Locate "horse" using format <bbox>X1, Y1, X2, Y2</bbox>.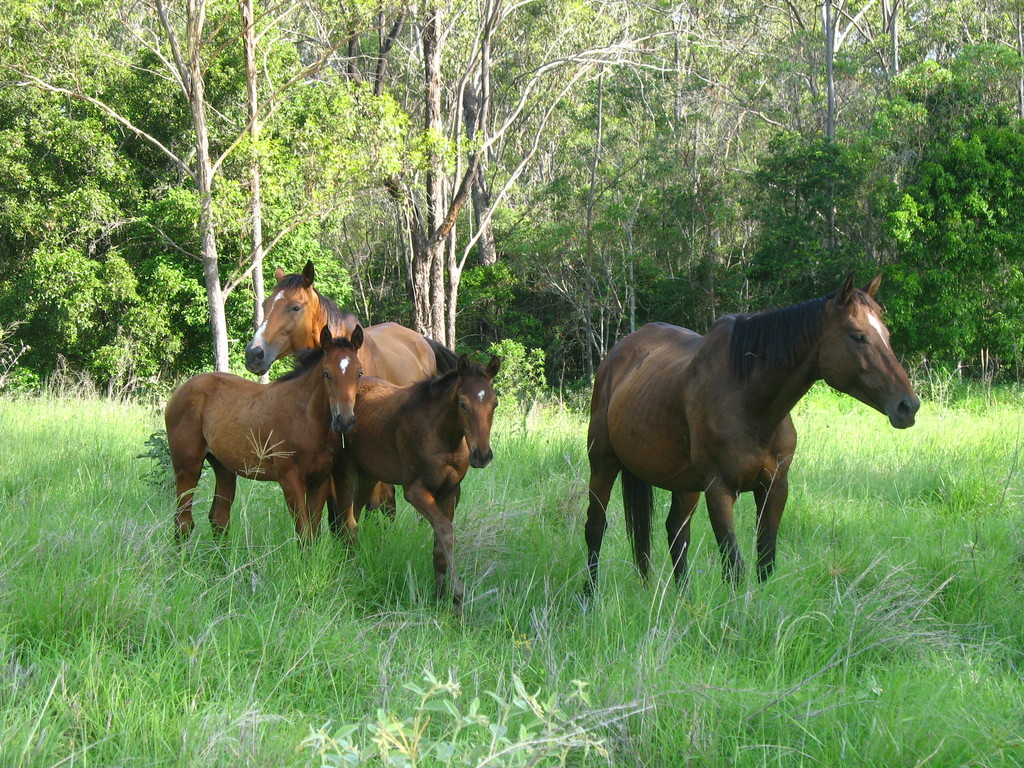
<bbox>164, 324, 366, 550</bbox>.
